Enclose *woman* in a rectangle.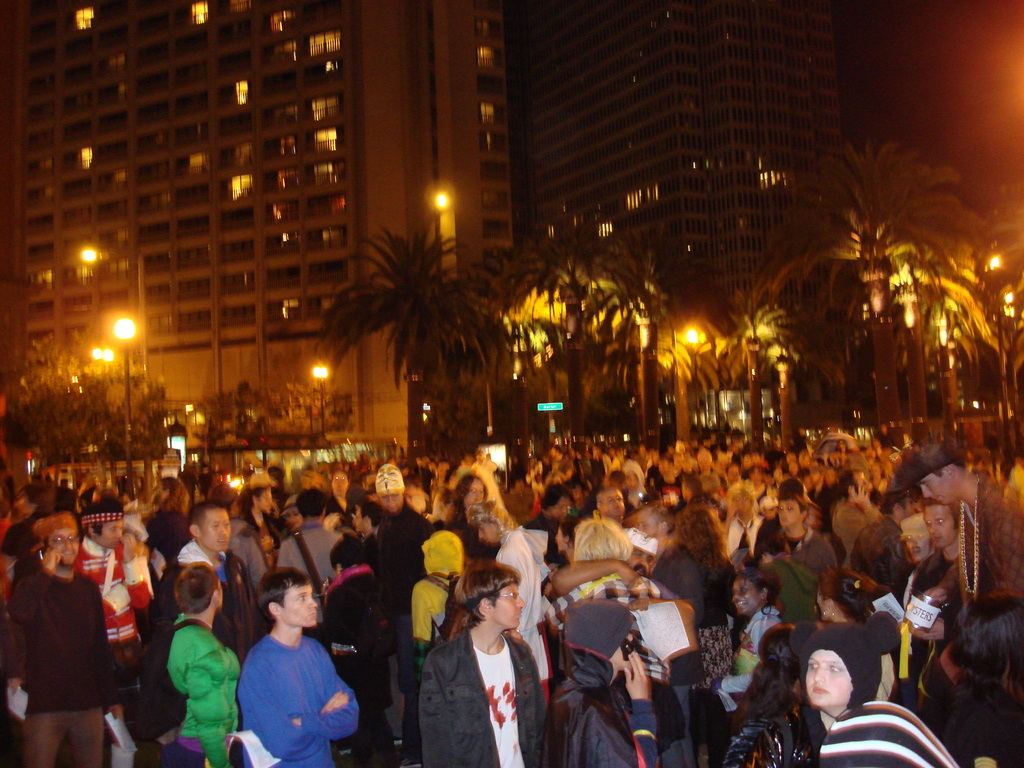
bbox(329, 472, 361, 524).
